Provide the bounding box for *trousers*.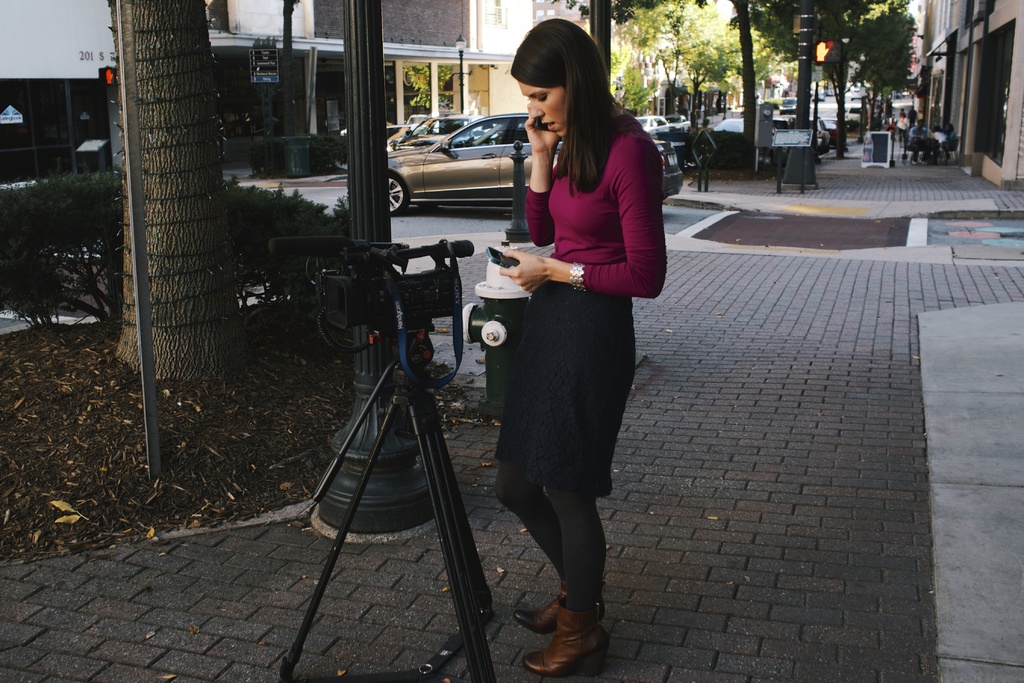
box(490, 457, 607, 605).
